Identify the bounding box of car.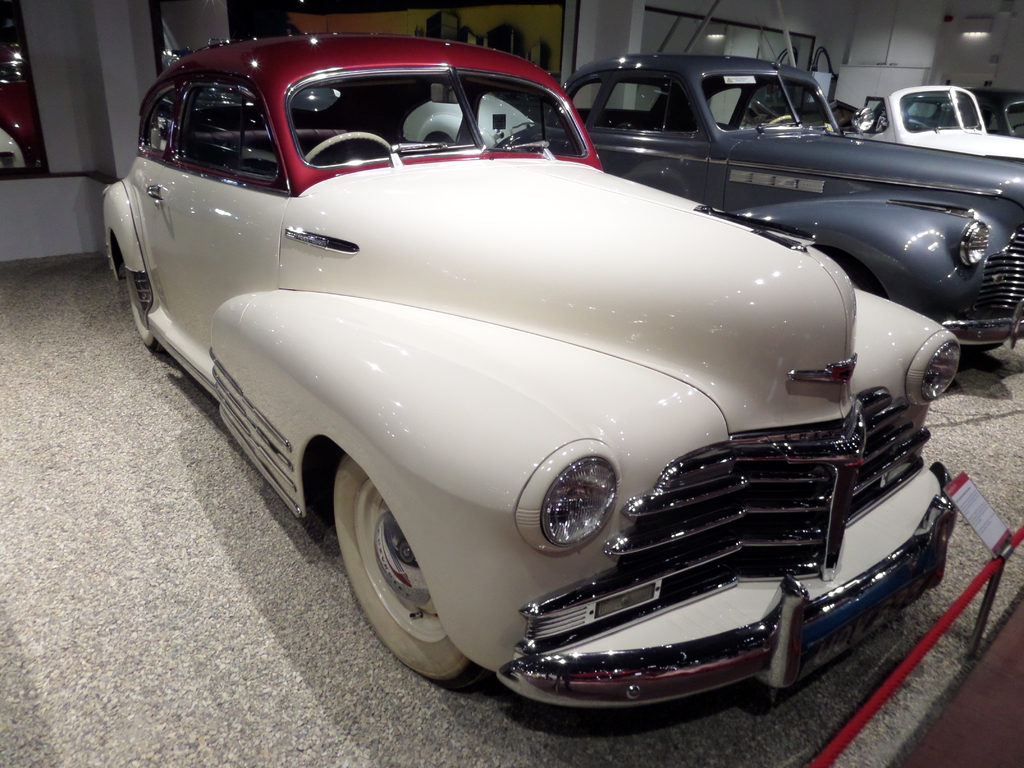
<bbox>752, 79, 1023, 164</bbox>.
